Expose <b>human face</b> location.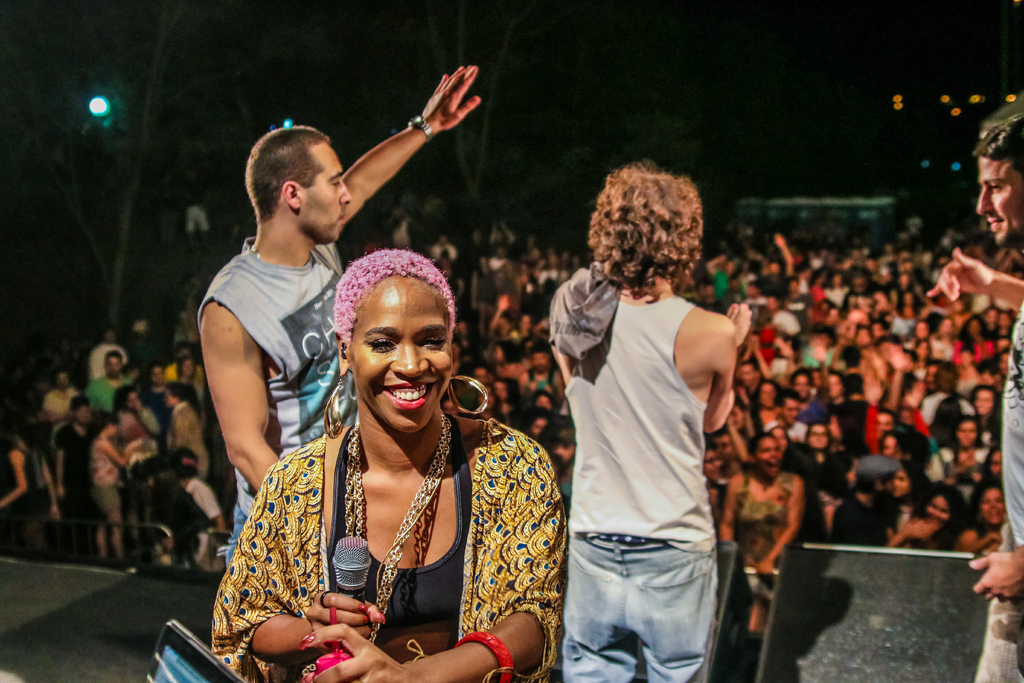
Exposed at box(347, 277, 451, 438).
